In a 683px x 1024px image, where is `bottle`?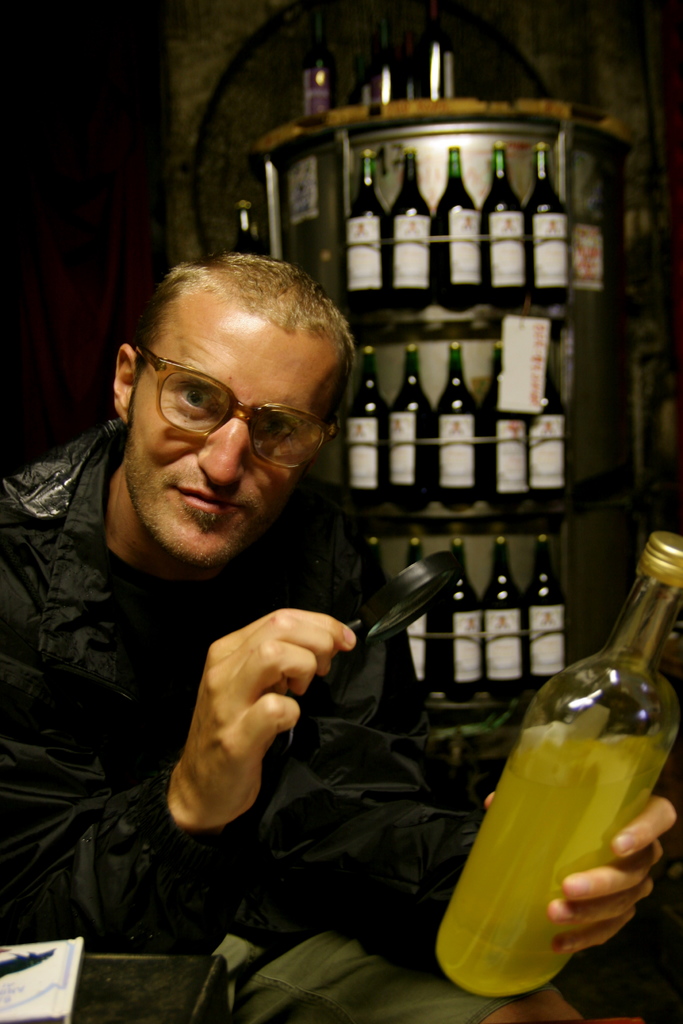
crop(363, 12, 407, 108).
